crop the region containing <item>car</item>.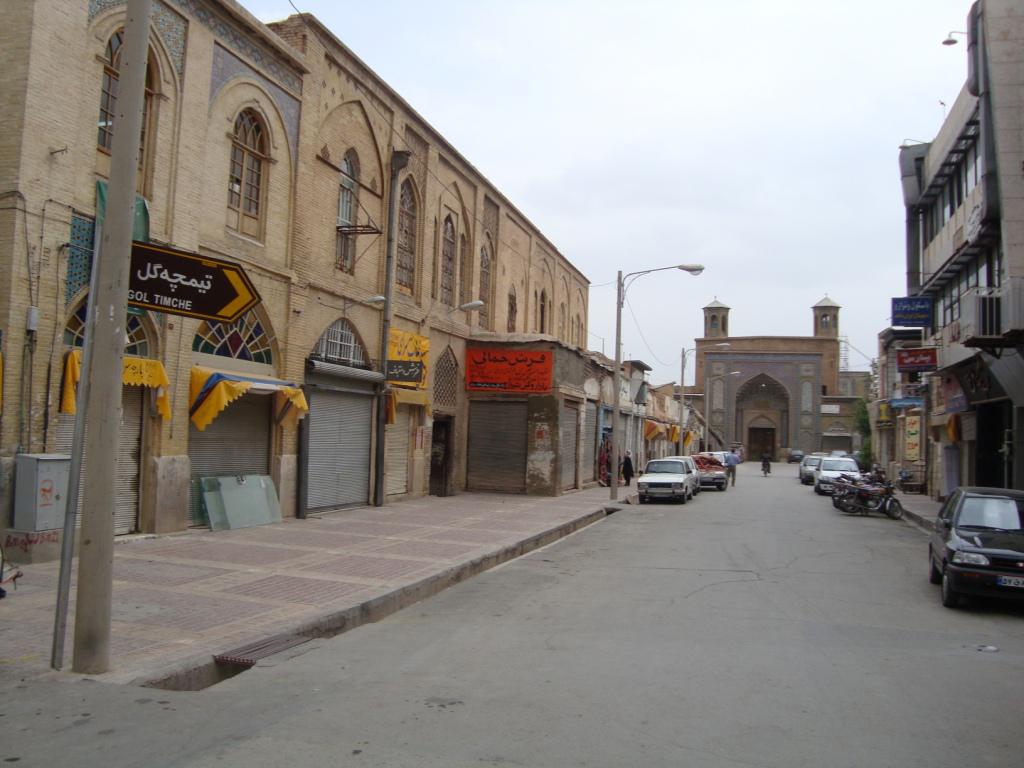
Crop region: <box>930,480,1023,606</box>.
